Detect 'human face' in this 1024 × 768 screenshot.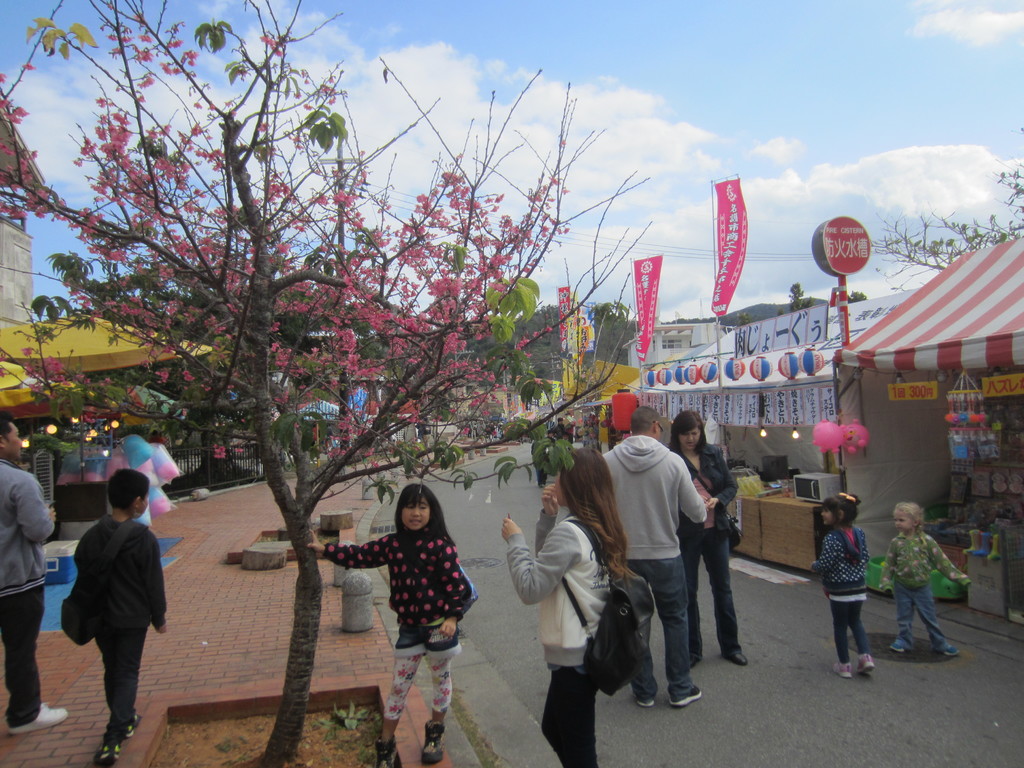
Detection: bbox(402, 497, 431, 532).
